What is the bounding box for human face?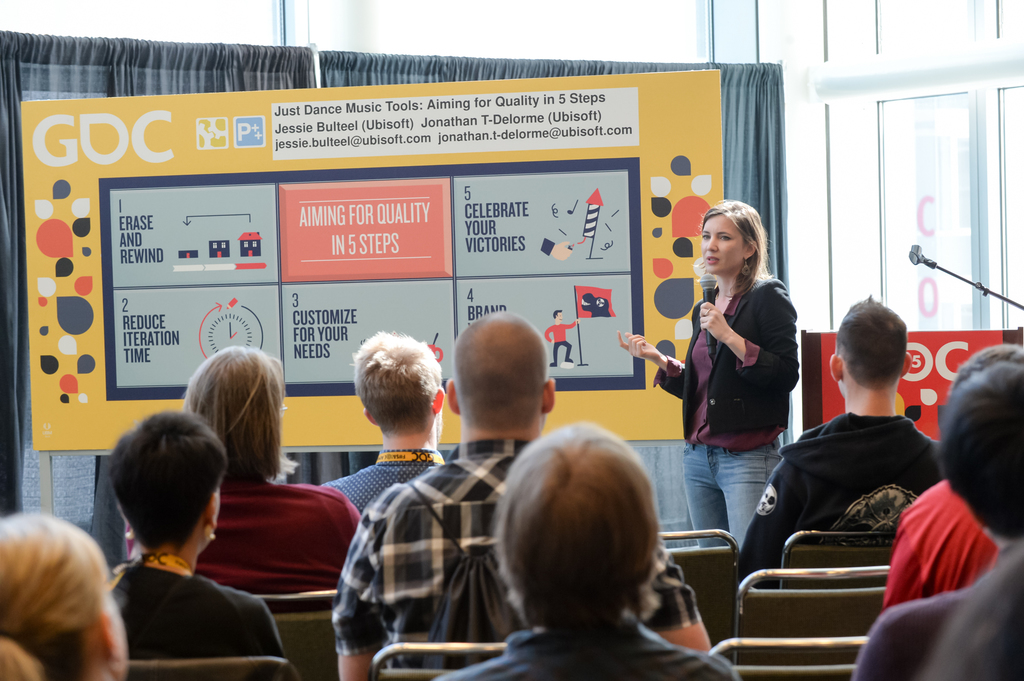
bbox(699, 211, 742, 274).
